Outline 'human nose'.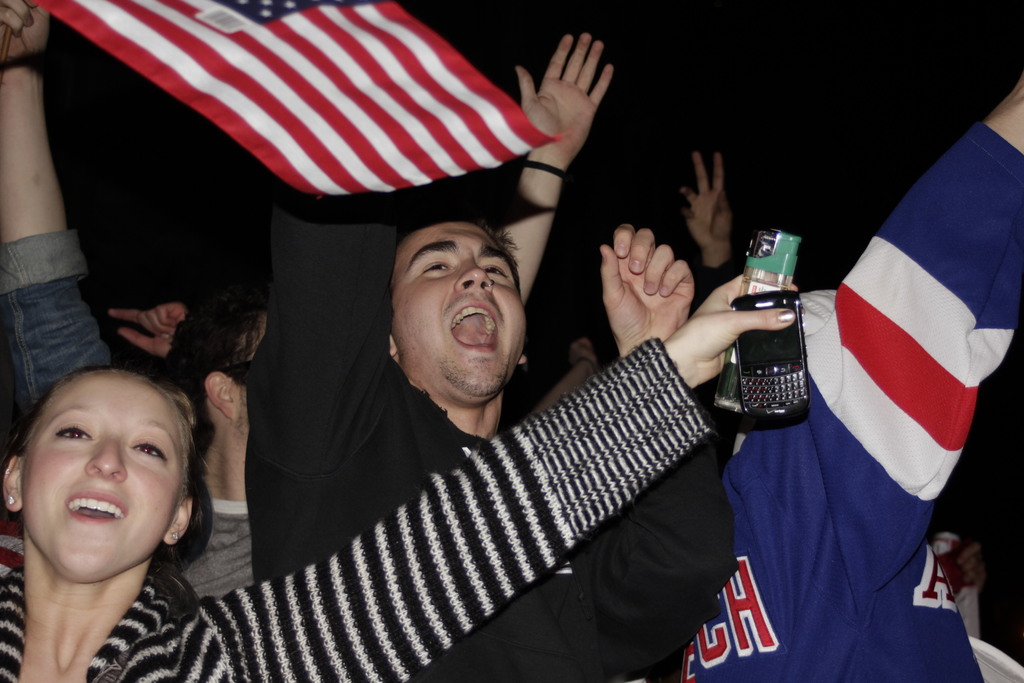
Outline: region(455, 256, 495, 290).
